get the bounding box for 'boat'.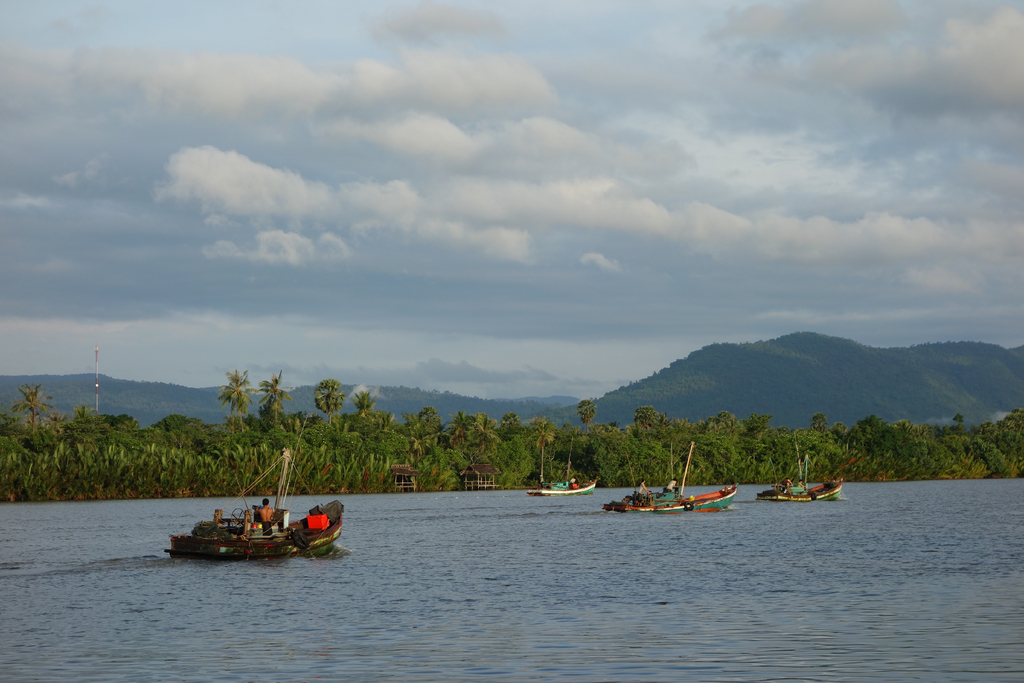
locate(529, 435, 601, 499).
